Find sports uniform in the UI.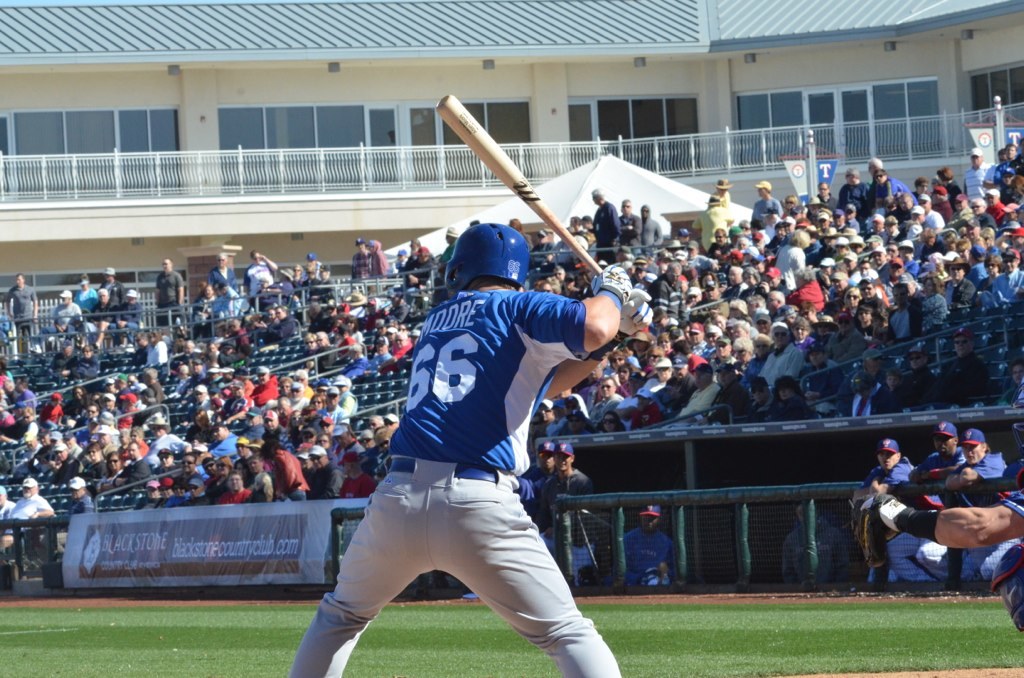
UI element at Rect(960, 447, 1011, 594).
